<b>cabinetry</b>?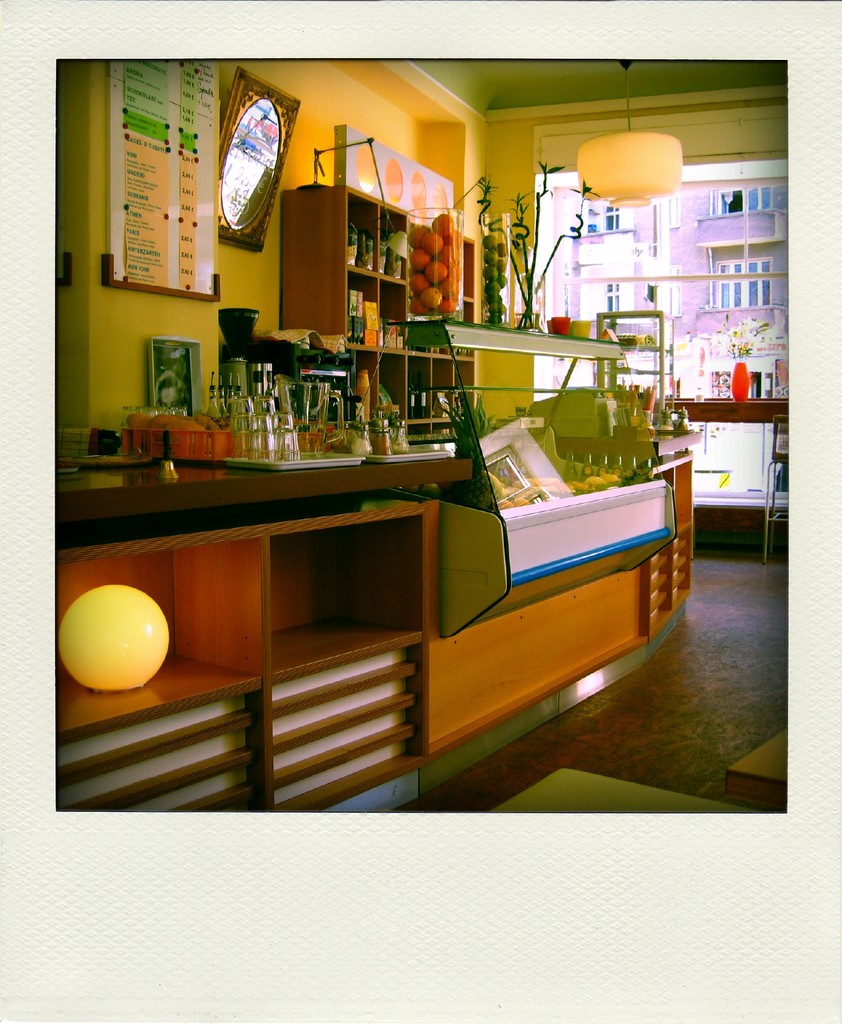
region(413, 431, 689, 767)
